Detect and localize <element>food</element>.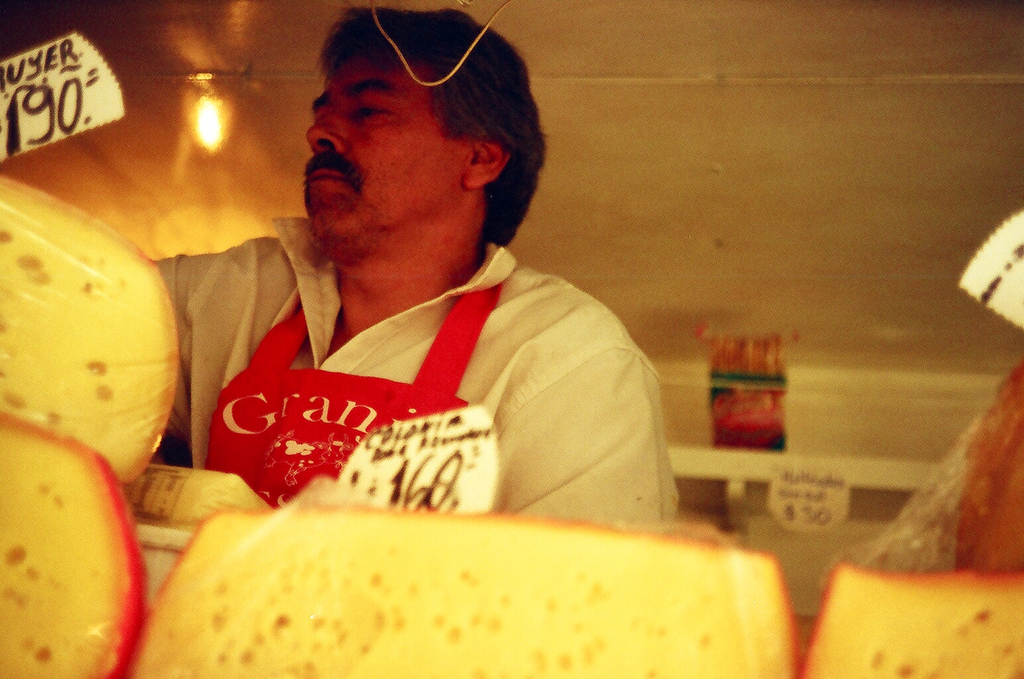
Localized at select_region(131, 494, 802, 678).
